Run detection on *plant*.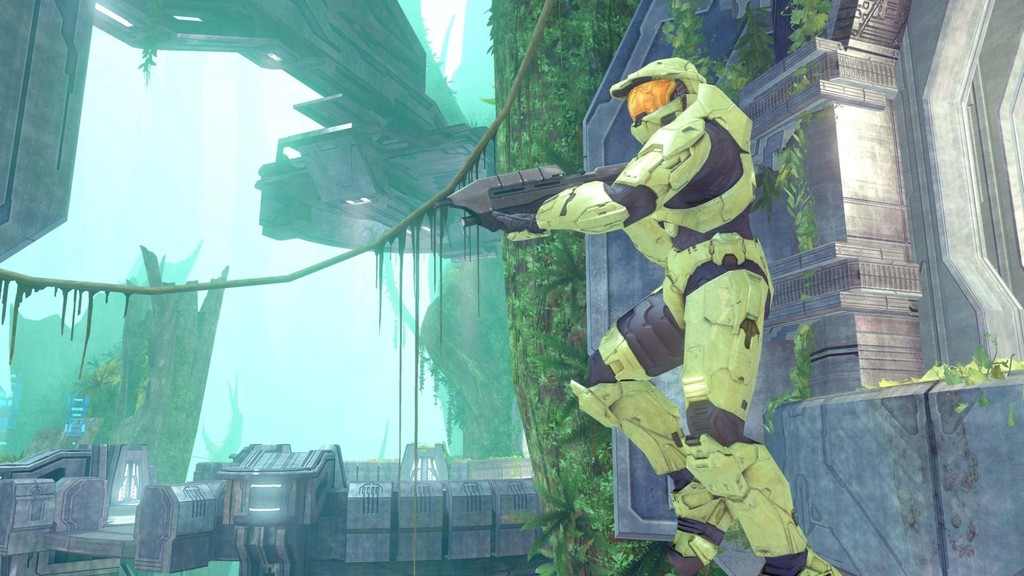
Result: <region>909, 330, 1023, 419</region>.
